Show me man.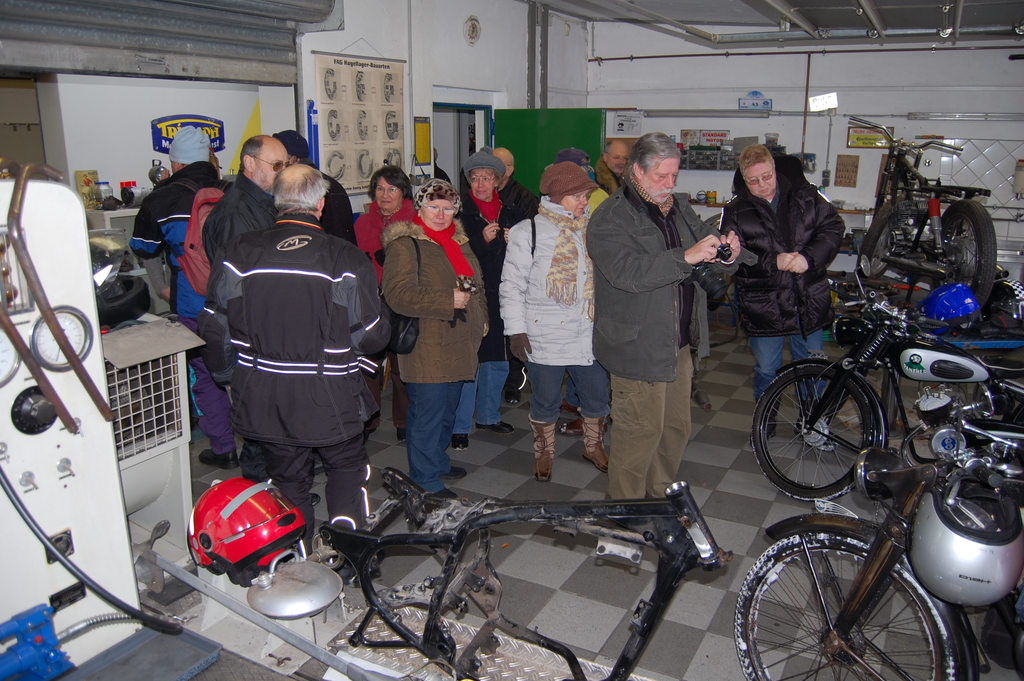
man is here: 551, 144, 593, 419.
